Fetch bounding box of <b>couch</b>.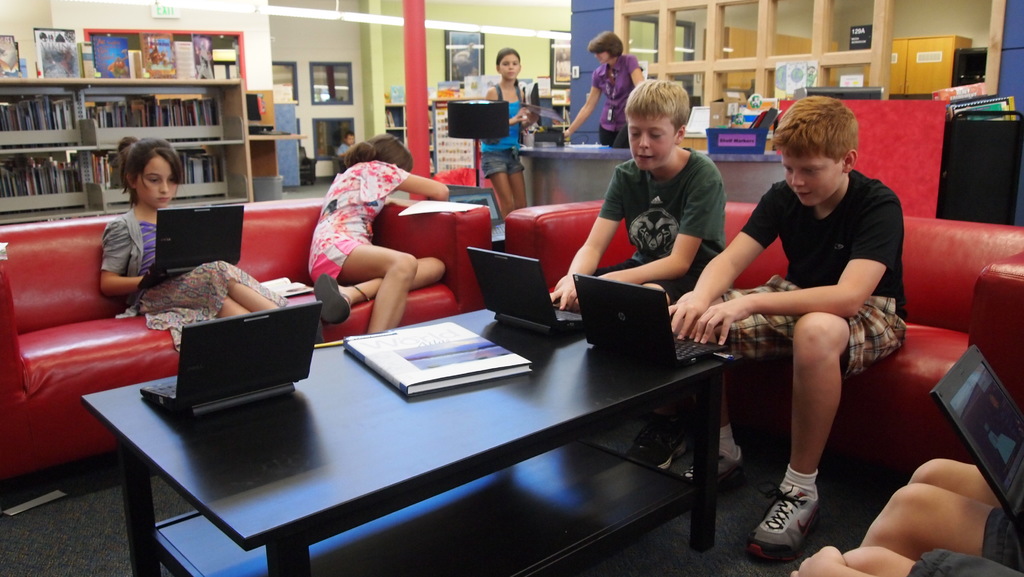
Bbox: bbox=[497, 193, 1023, 493].
